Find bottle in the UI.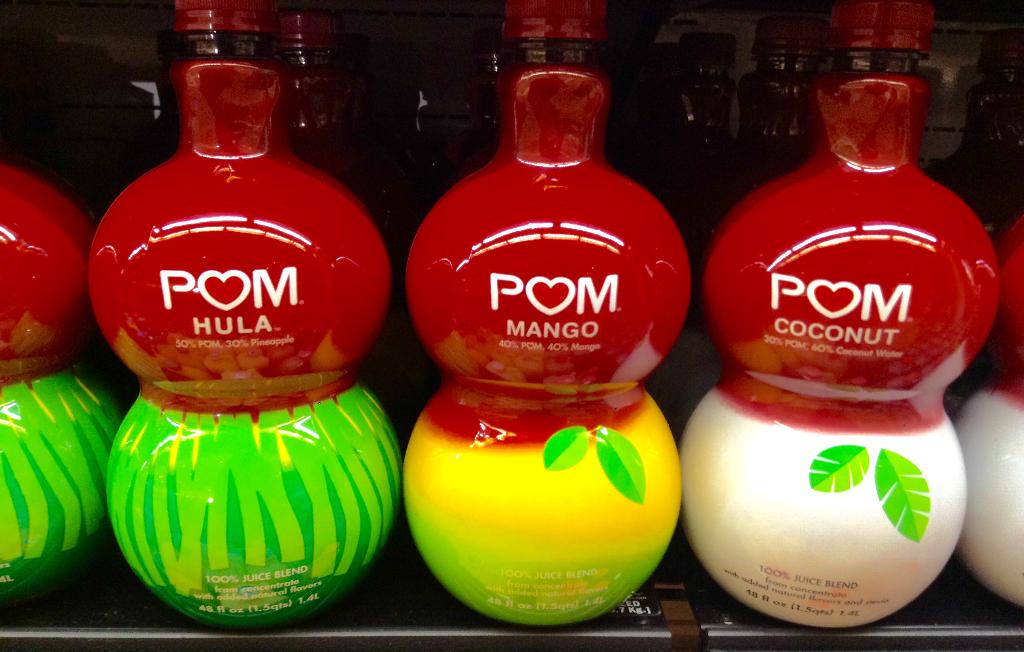
UI element at {"left": 941, "top": 220, "right": 1023, "bottom": 616}.
